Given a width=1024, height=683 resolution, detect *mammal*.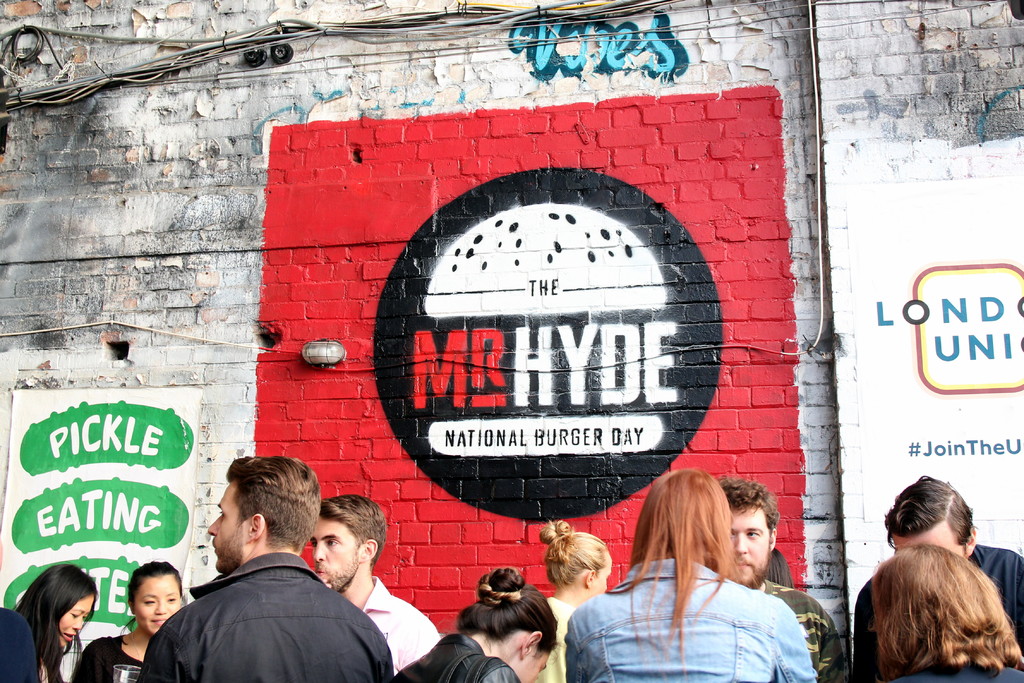
select_region(15, 560, 97, 682).
